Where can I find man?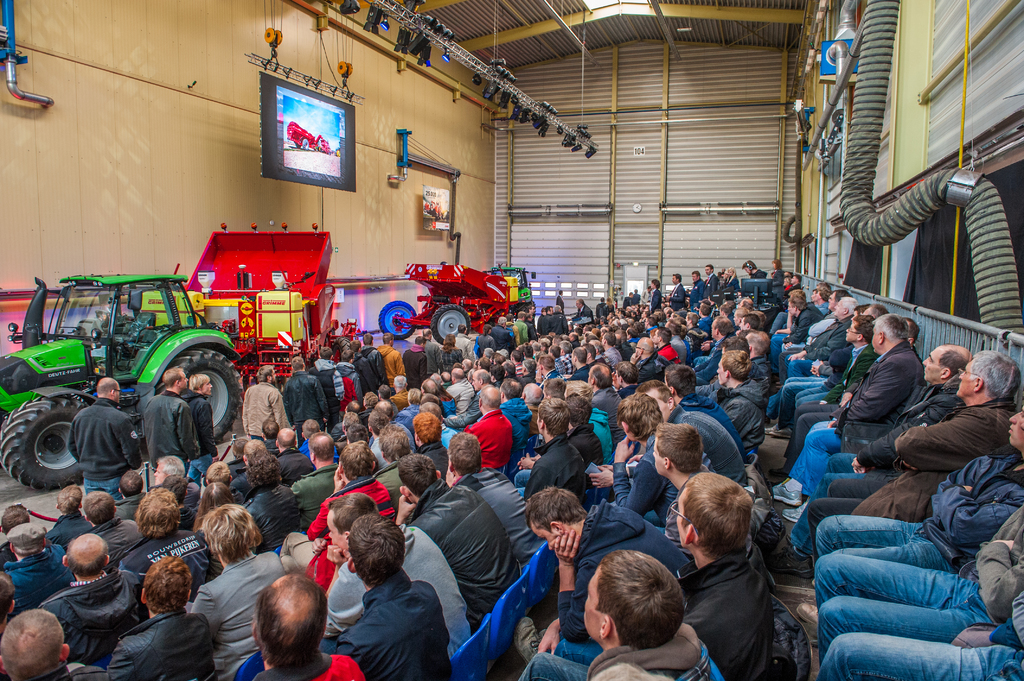
You can find it at Rect(239, 371, 286, 437).
